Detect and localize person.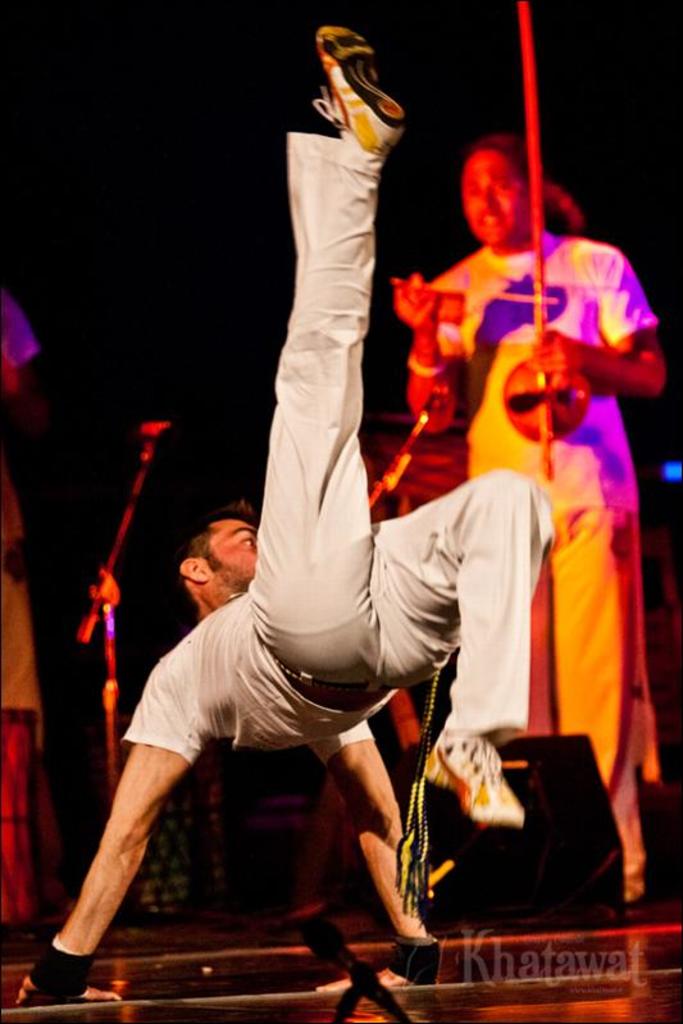
Localized at box(391, 128, 669, 906).
